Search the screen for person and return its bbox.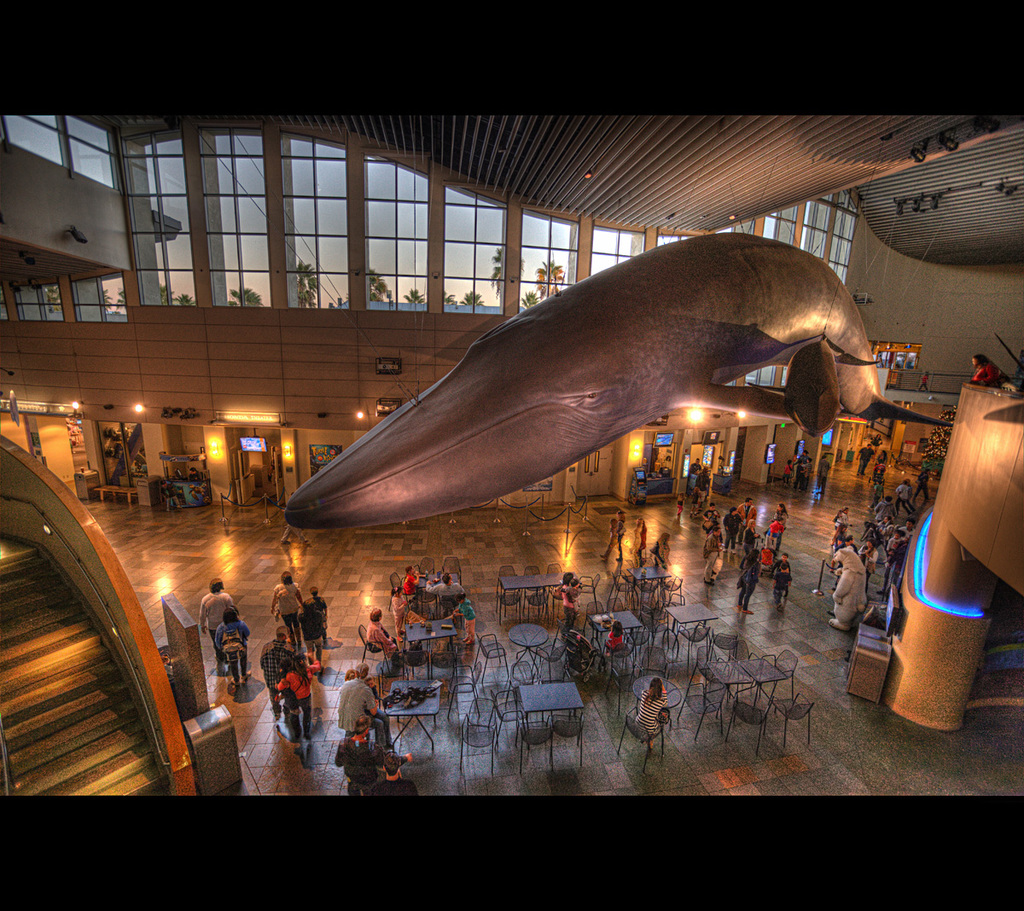
Found: <bbox>199, 583, 234, 664</bbox>.
